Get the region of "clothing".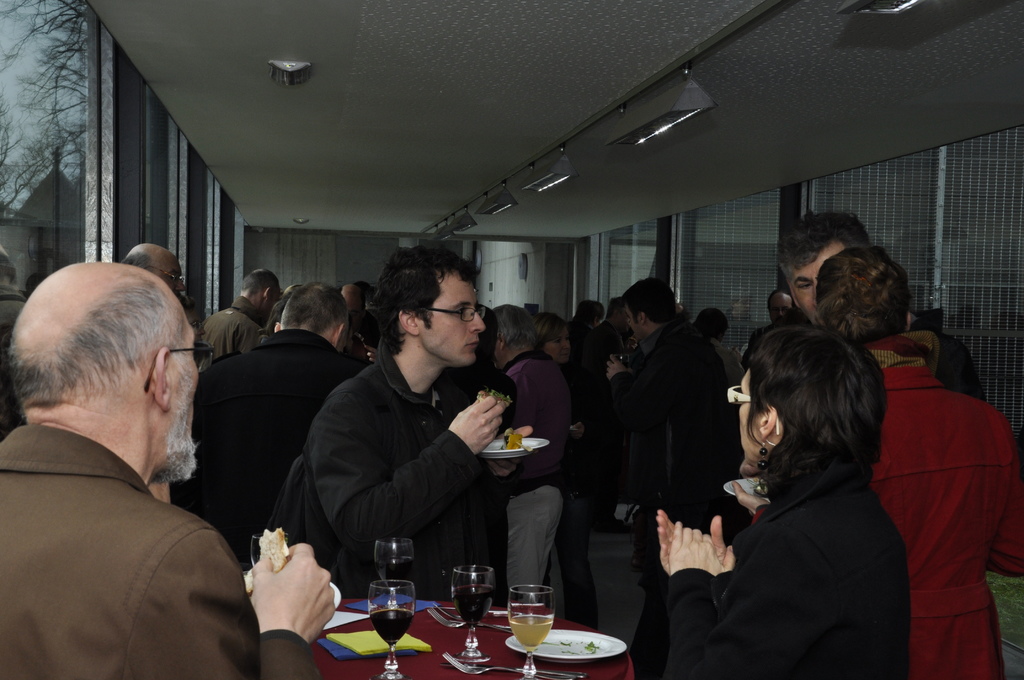
(658,449,910,679).
